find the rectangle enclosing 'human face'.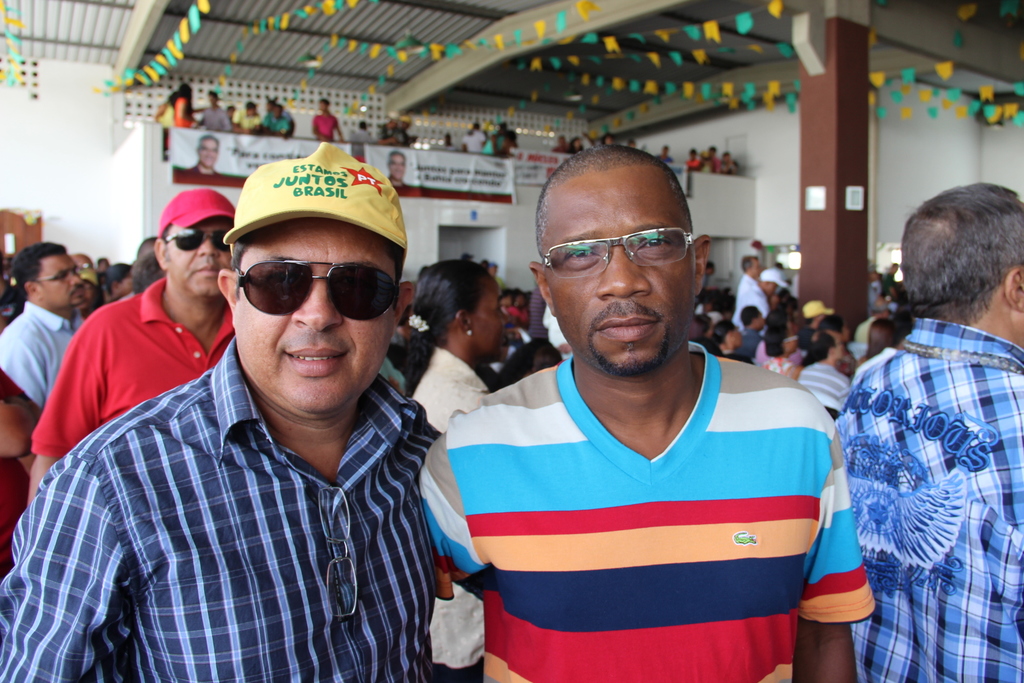
BBox(236, 219, 398, 413).
